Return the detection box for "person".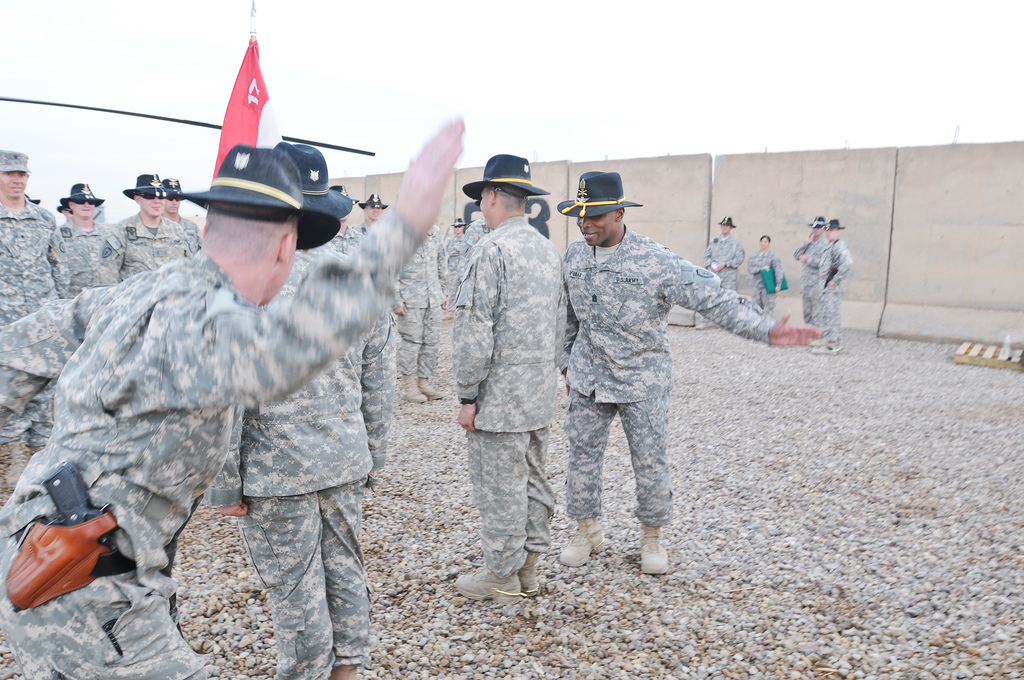
<box>115,170,188,277</box>.
